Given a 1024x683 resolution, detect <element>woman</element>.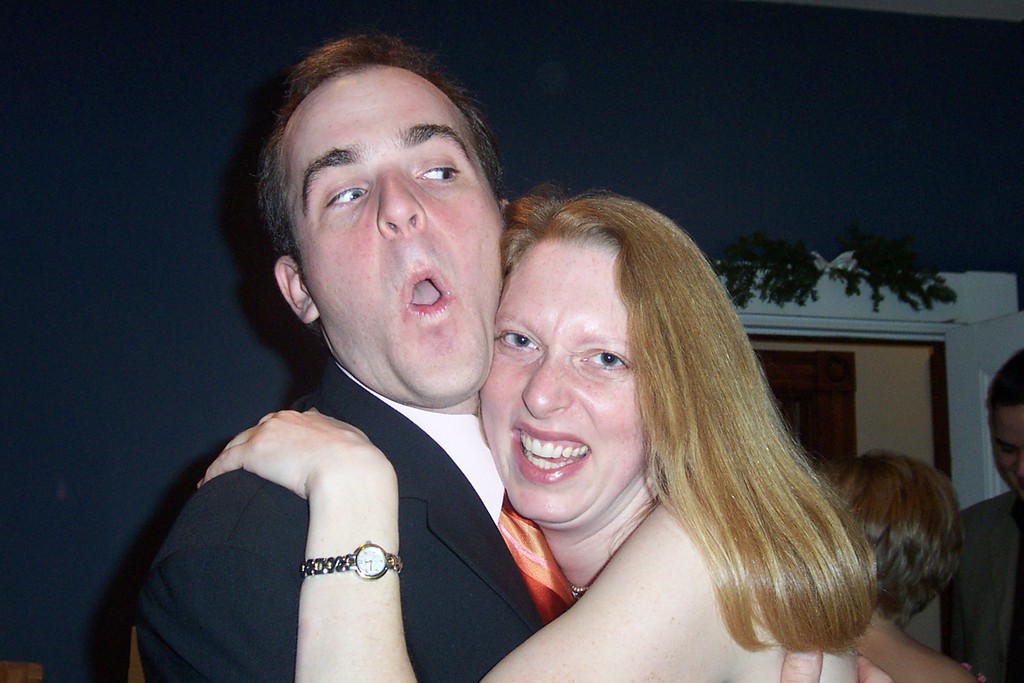
373/166/929/677.
